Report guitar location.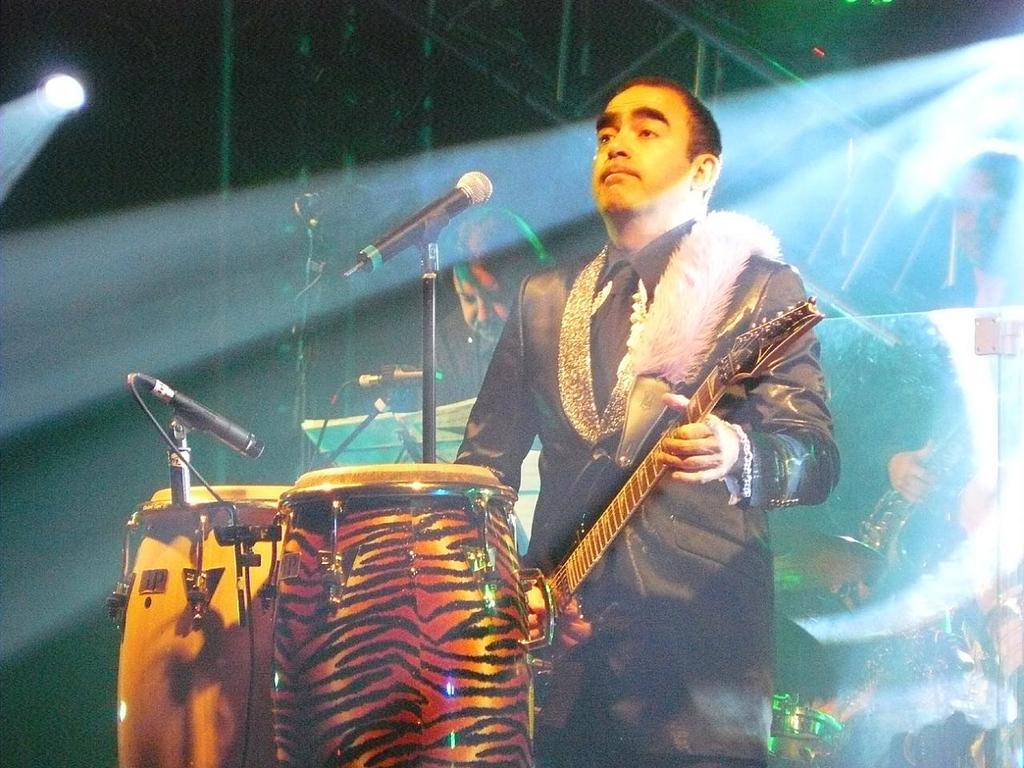
Report: rect(519, 290, 829, 732).
